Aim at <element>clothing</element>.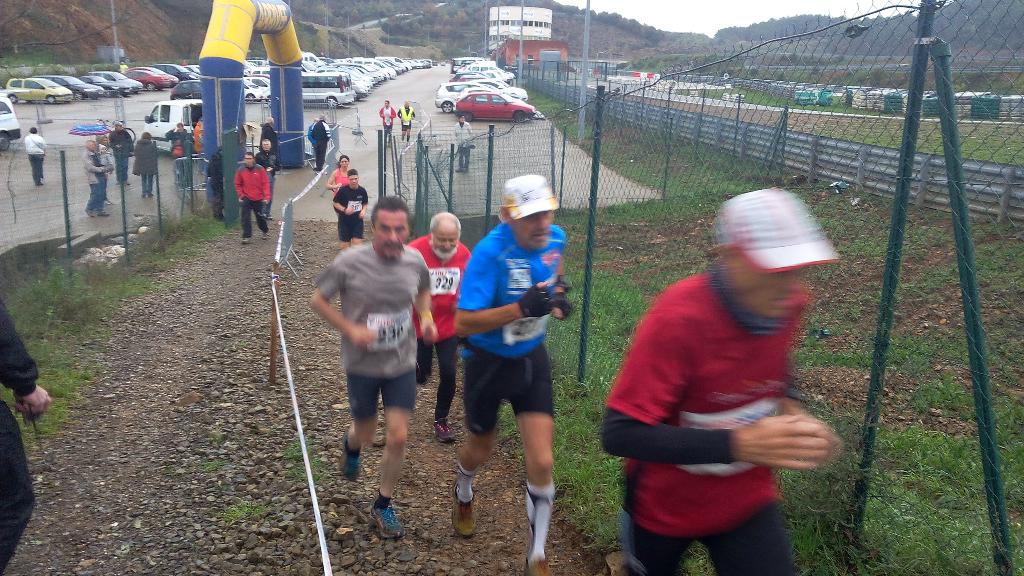
Aimed at {"x1": 406, "y1": 233, "x2": 473, "y2": 424}.
